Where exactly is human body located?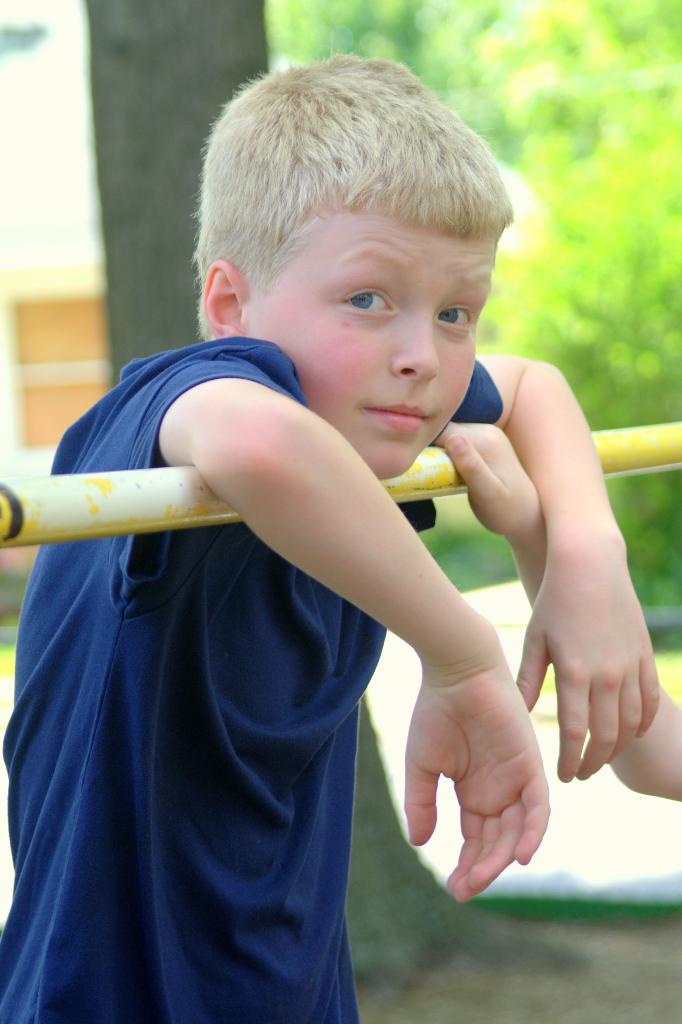
Its bounding box is rect(426, 421, 681, 808).
